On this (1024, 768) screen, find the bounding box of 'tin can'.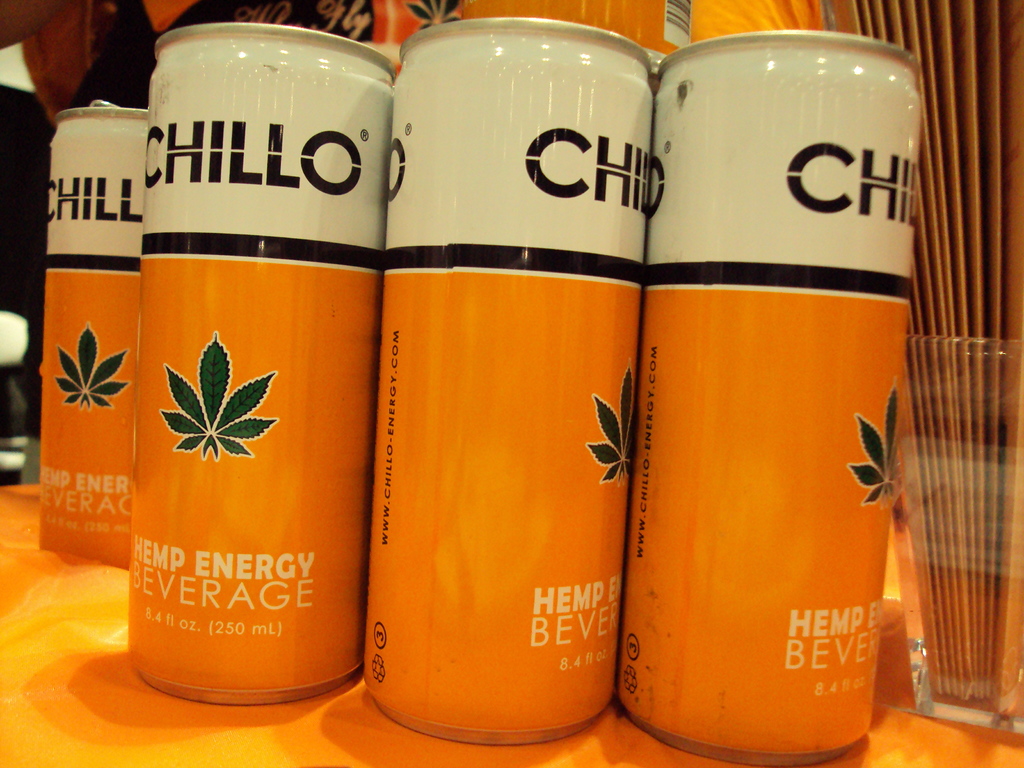
Bounding box: (x1=613, y1=28, x2=923, y2=767).
